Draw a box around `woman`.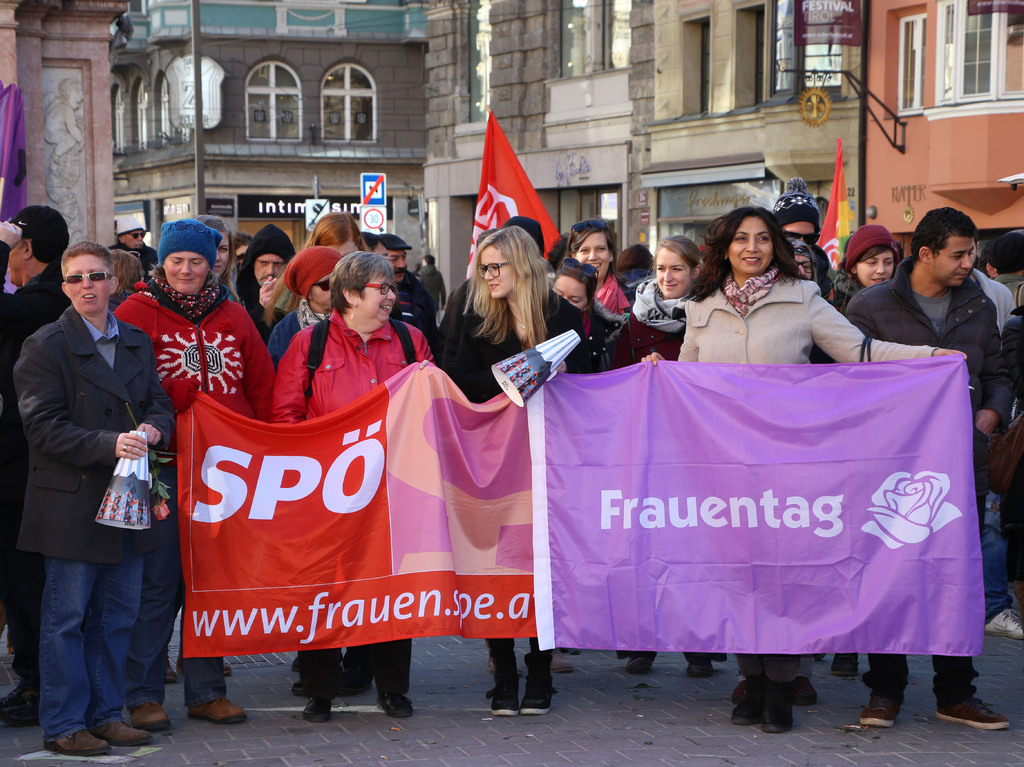
[left=200, top=219, right=240, bottom=298].
